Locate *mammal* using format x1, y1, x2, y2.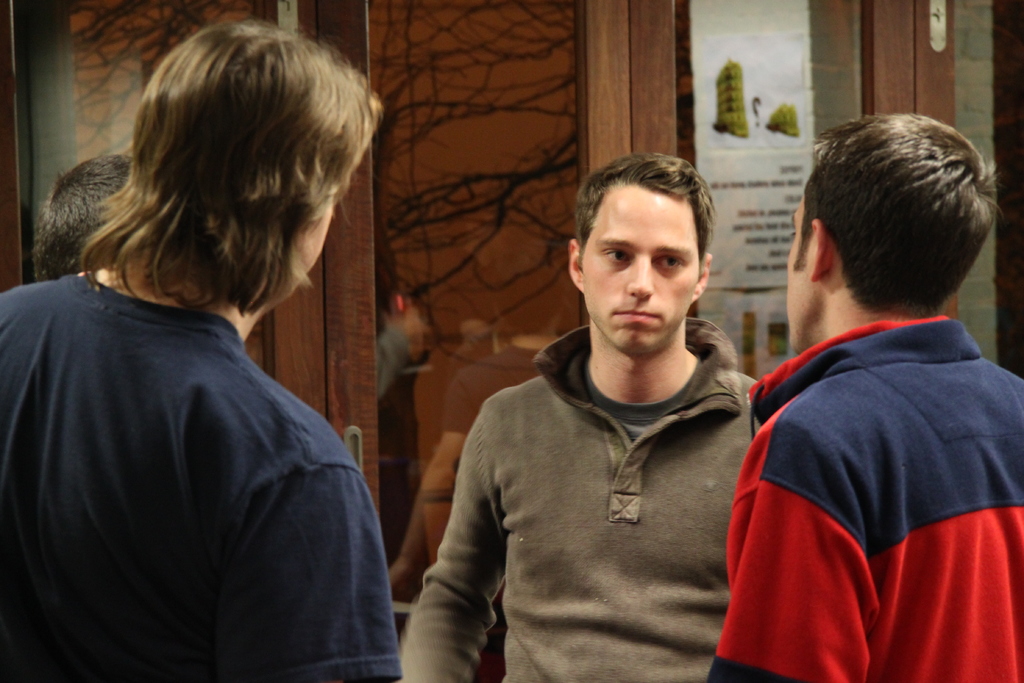
33, 148, 136, 278.
